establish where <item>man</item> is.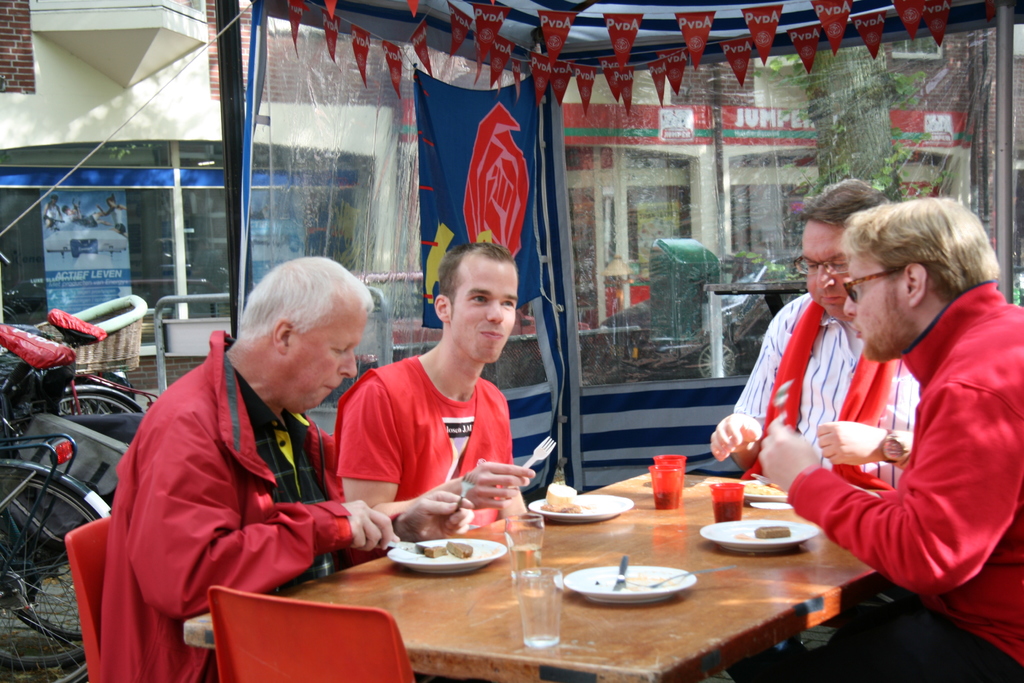
Established at region(89, 255, 479, 682).
